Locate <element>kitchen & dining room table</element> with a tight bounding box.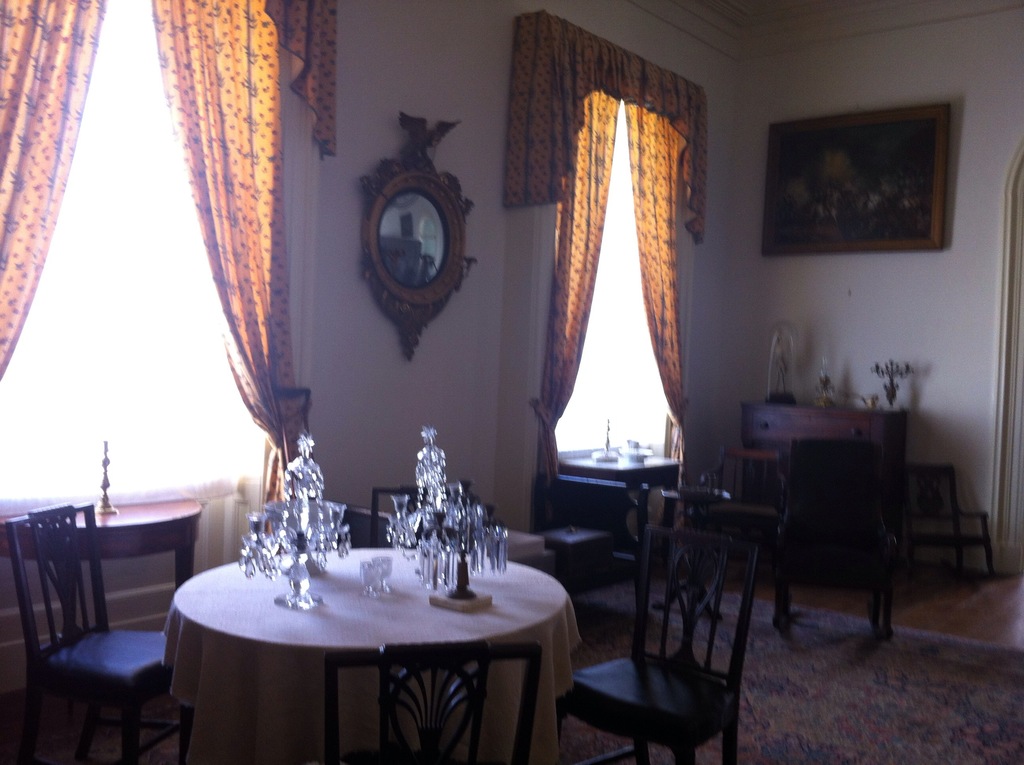
bbox=(151, 480, 591, 760).
